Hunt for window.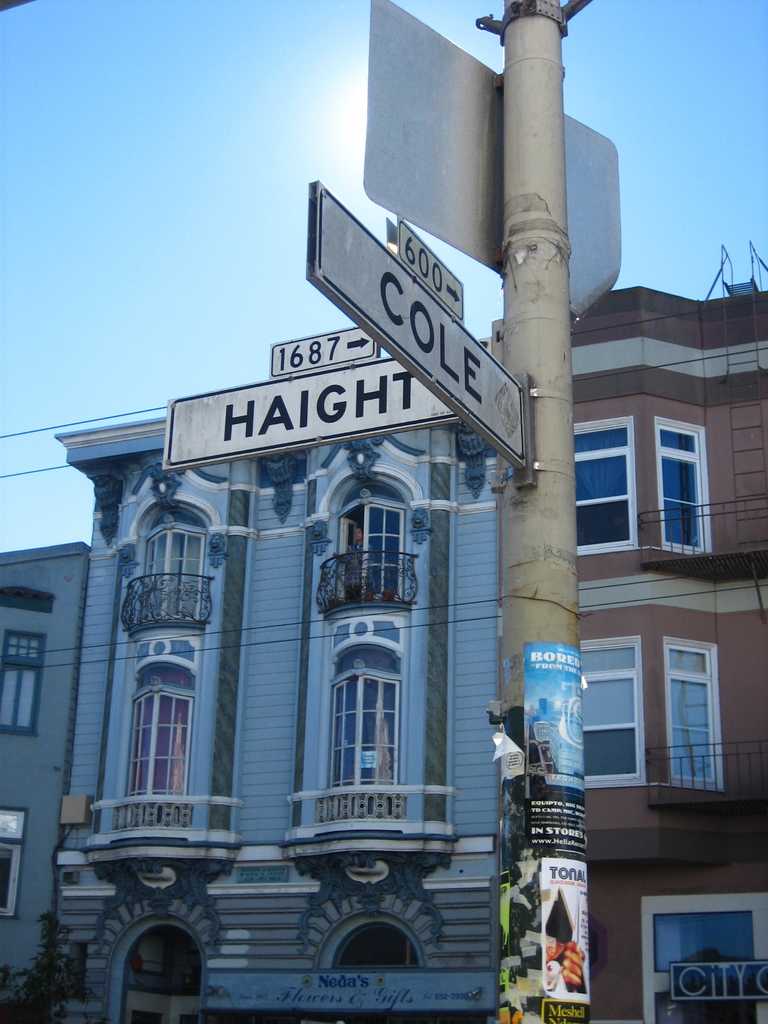
Hunted down at <bbox>653, 422, 708, 548</bbox>.
